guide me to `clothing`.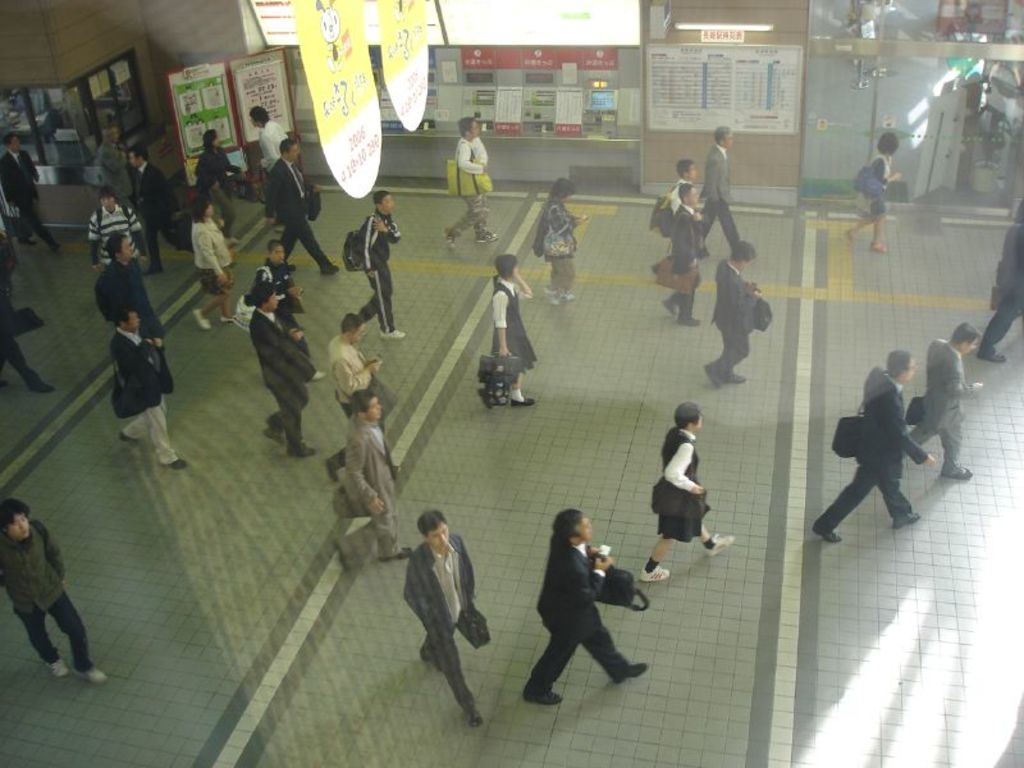
Guidance: bbox(255, 305, 328, 449).
